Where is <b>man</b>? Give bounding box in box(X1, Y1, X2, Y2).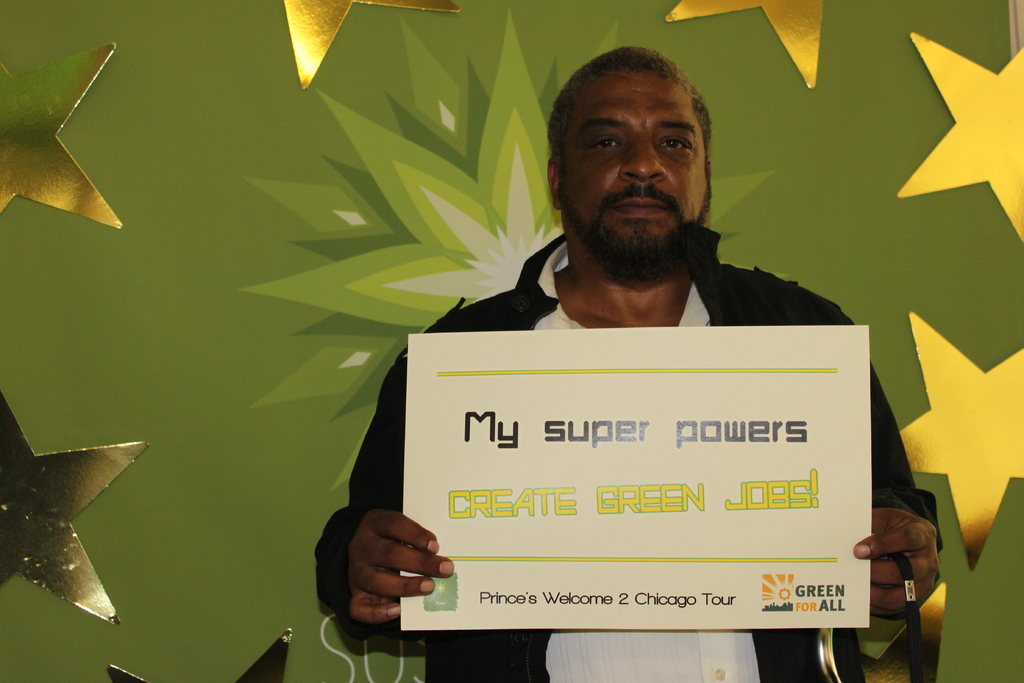
box(302, 90, 901, 630).
